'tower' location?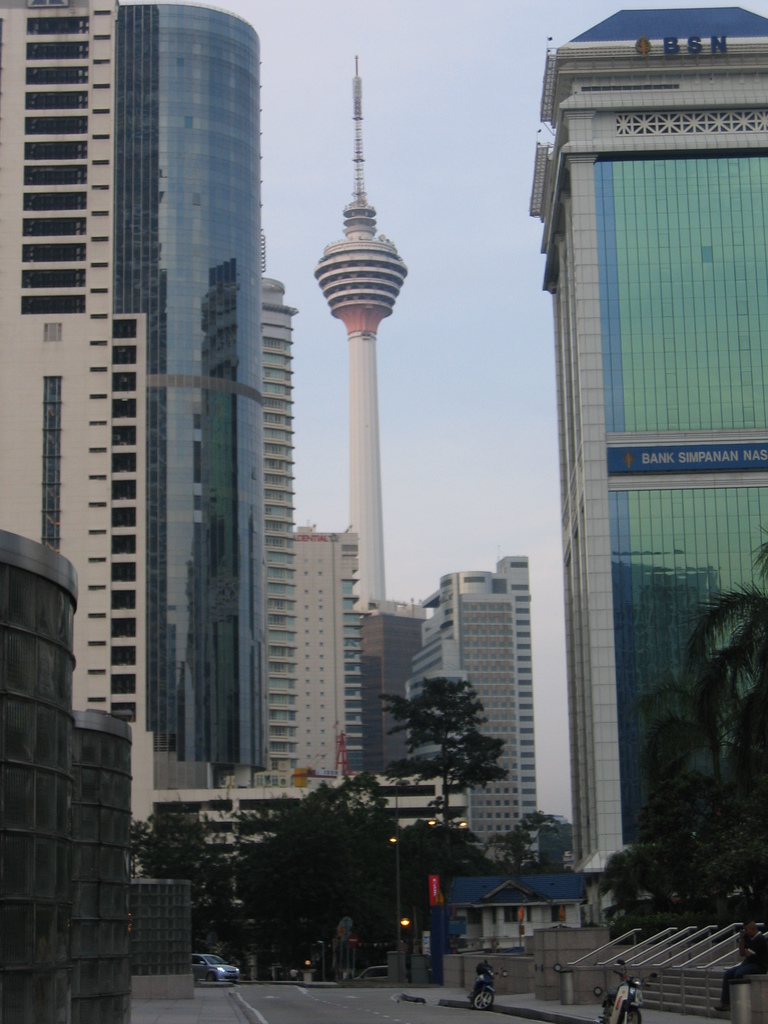
(left=511, top=0, right=767, bottom=911)
